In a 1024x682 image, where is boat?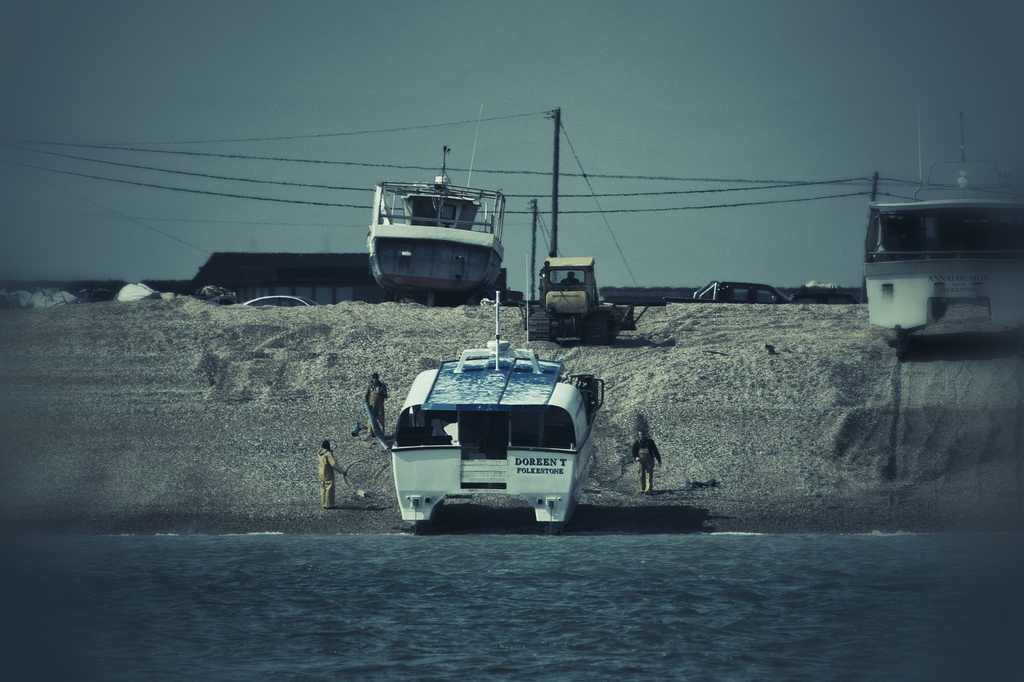
l=356, t=132, r=534, b=306.
